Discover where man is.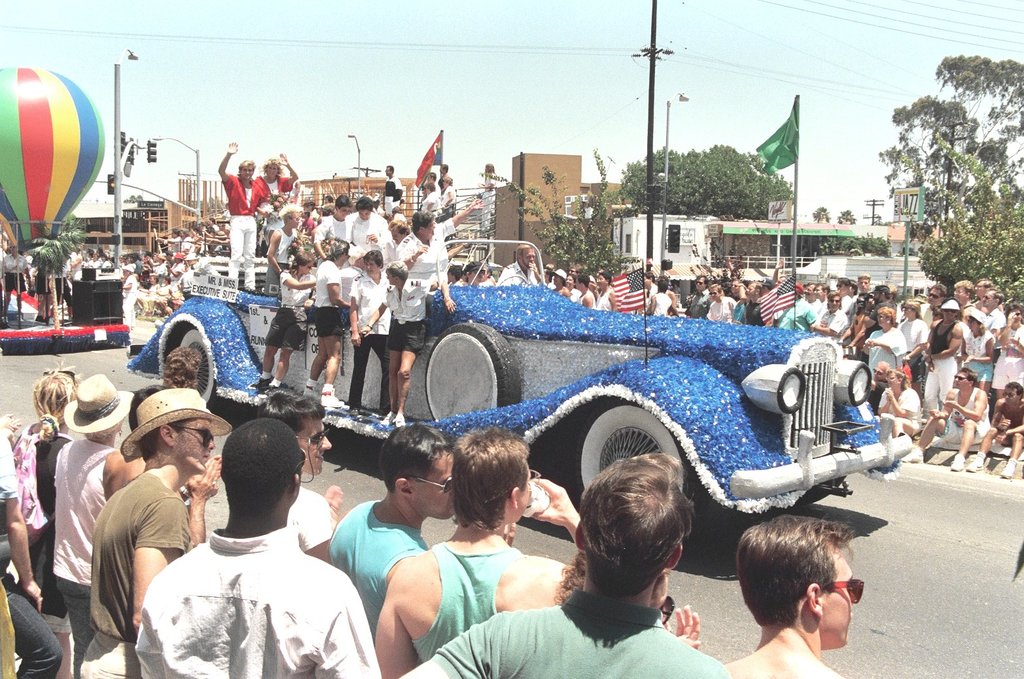
Discovered at 330, 418, 457, 632.
